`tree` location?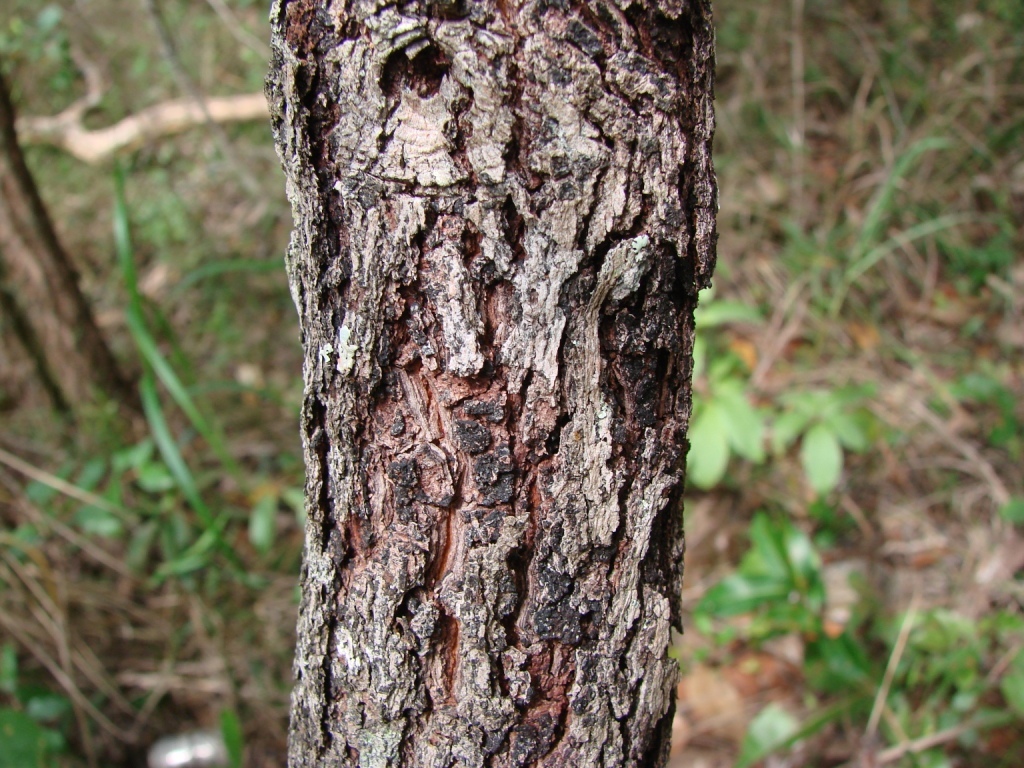
select_region(258, 0, 723, 765)
